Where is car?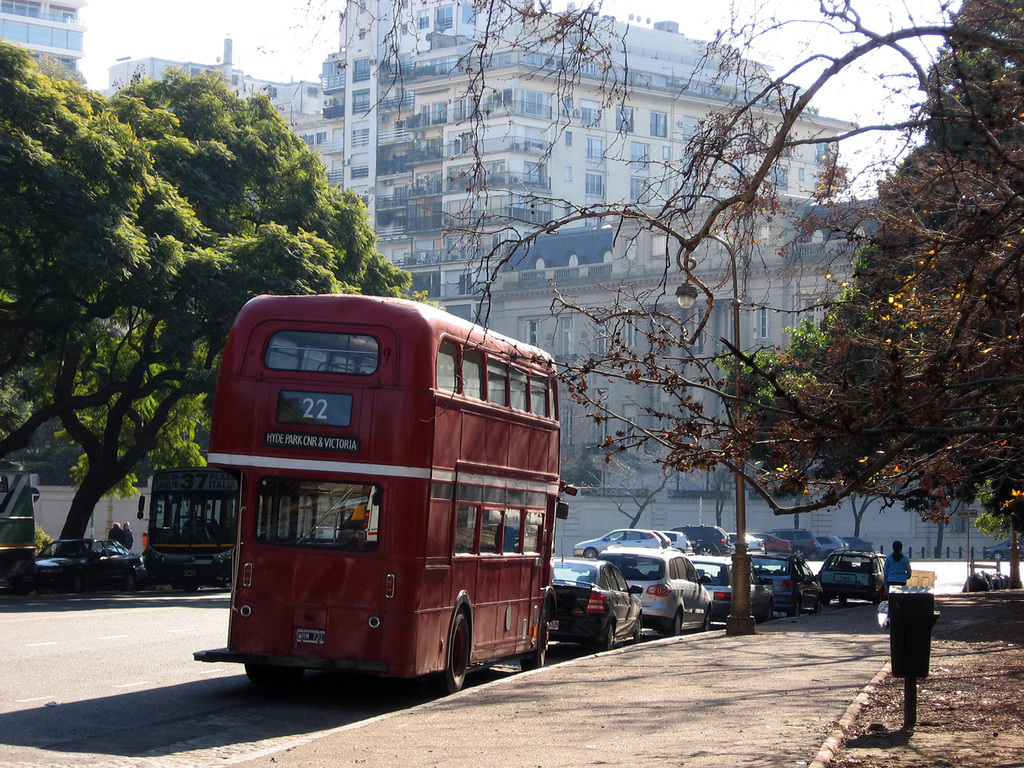
<bbox>815, 530, 850, 554</bbox>.
